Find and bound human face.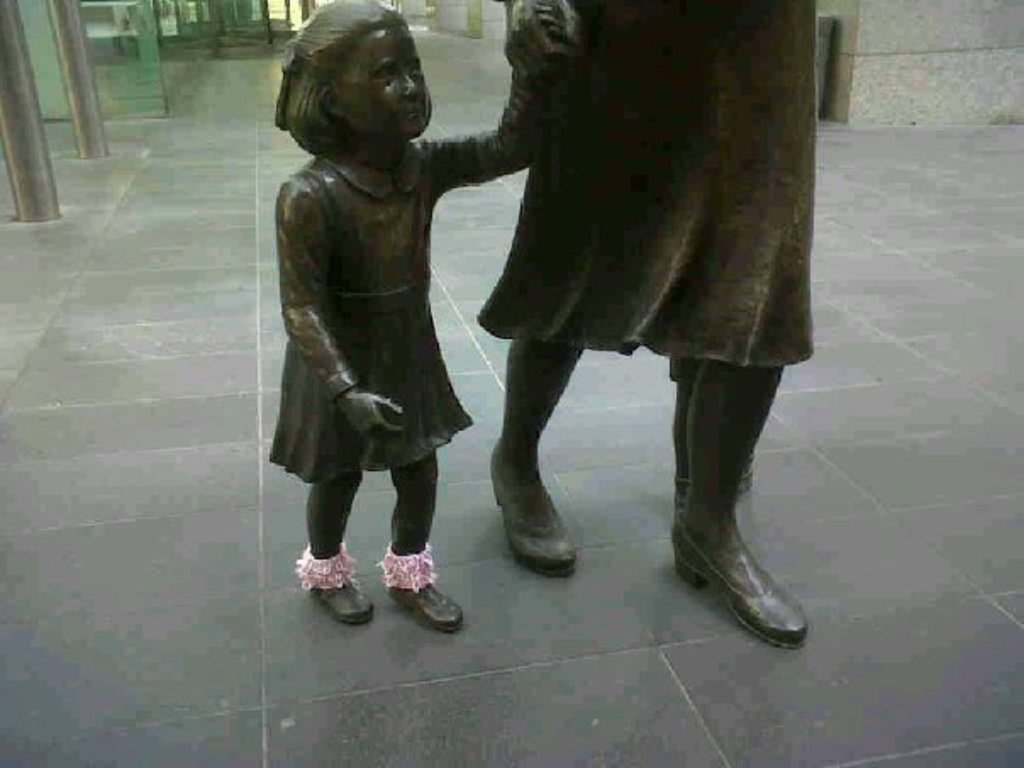
Bound: [left=331, top=22, right=432, bottom=139].
